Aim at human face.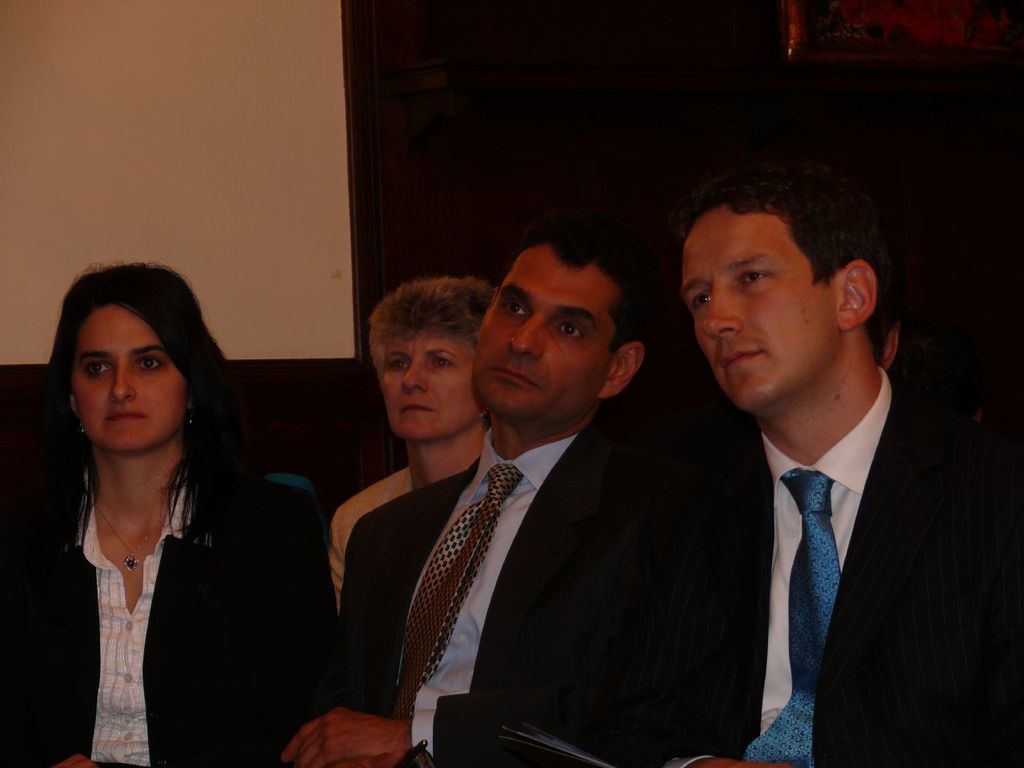
Aimed at (379, 334, 471, 443).
